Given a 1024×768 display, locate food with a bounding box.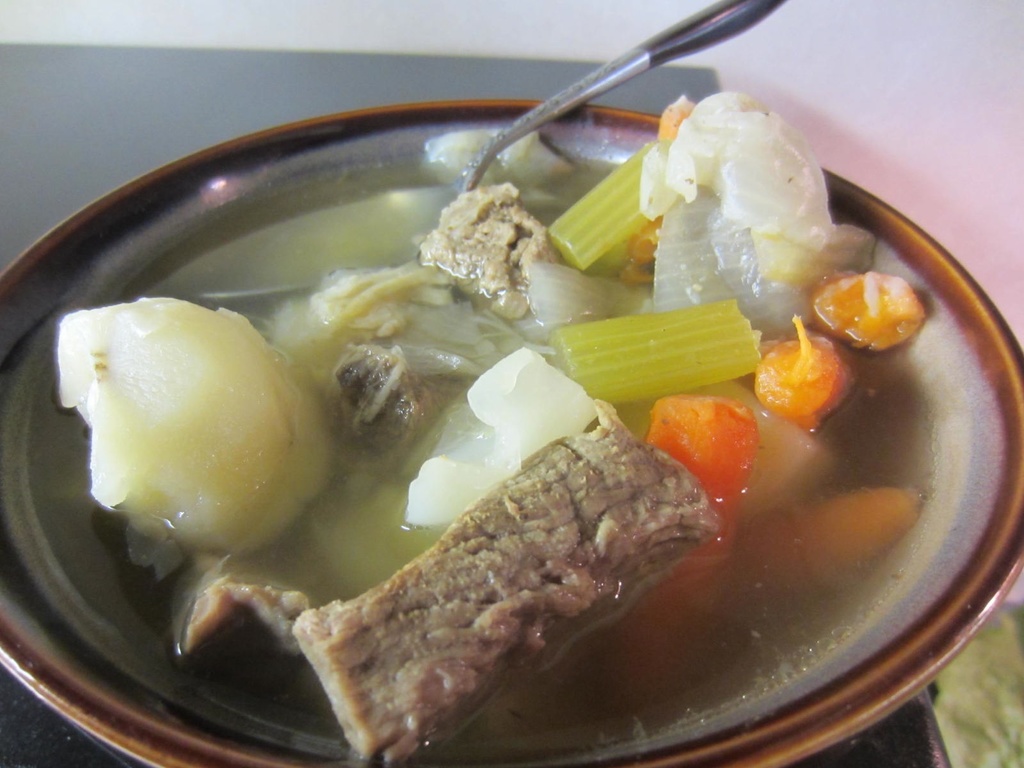
Located: box(85, 97, 1015, 730).
